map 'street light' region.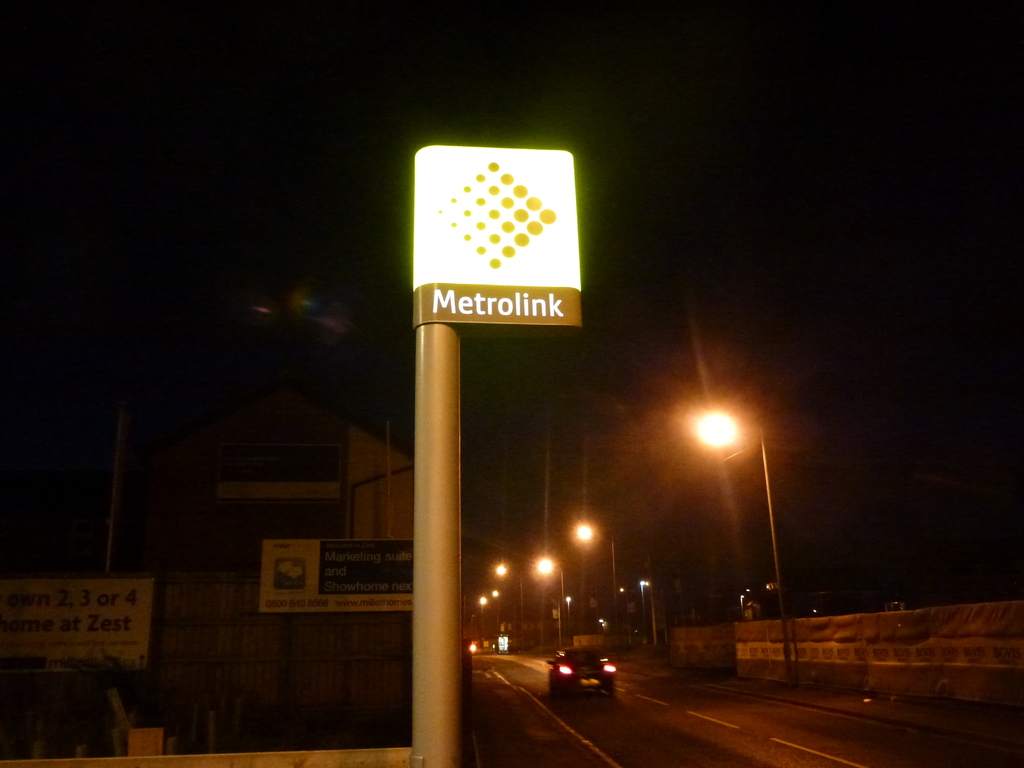
Mapped to [left=474, top=591, right=488, bottom=637].
